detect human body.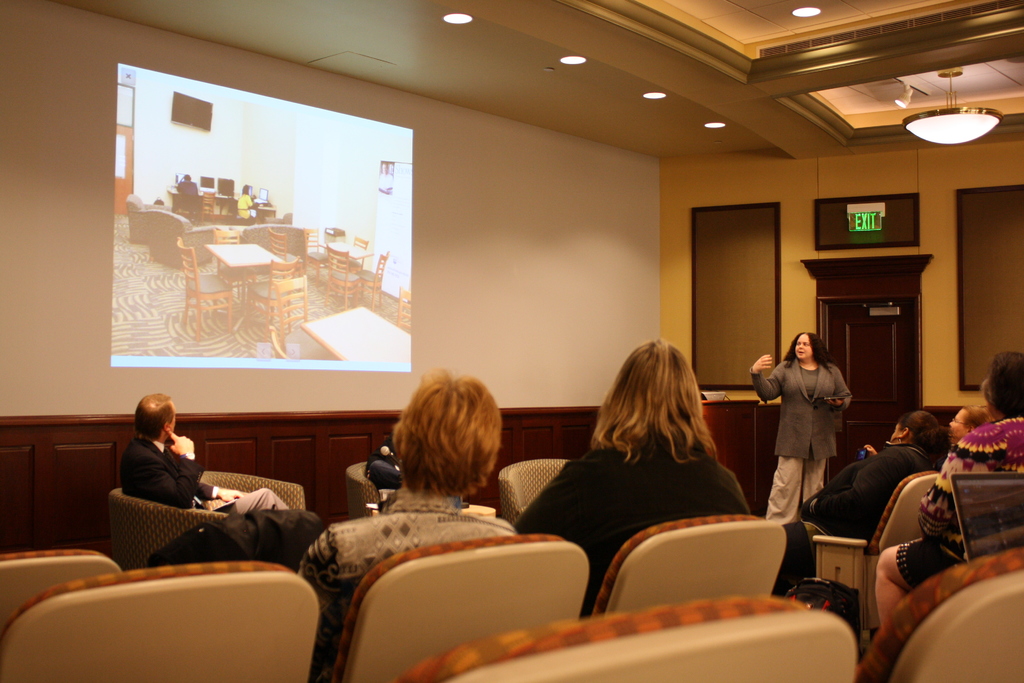
Detected at 512 338 748 618.
